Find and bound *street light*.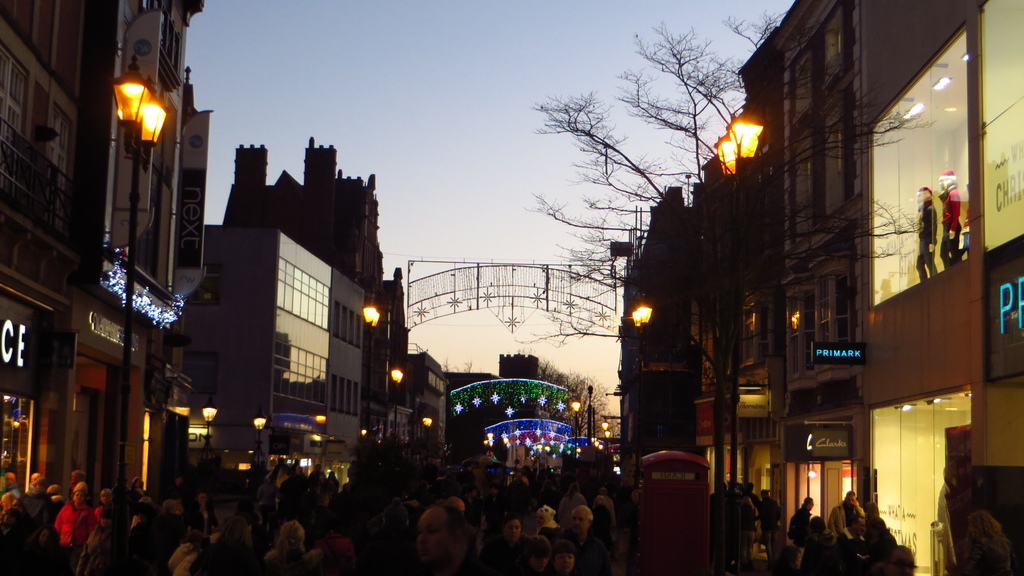
Bound: (52, 31, 213, 497).
